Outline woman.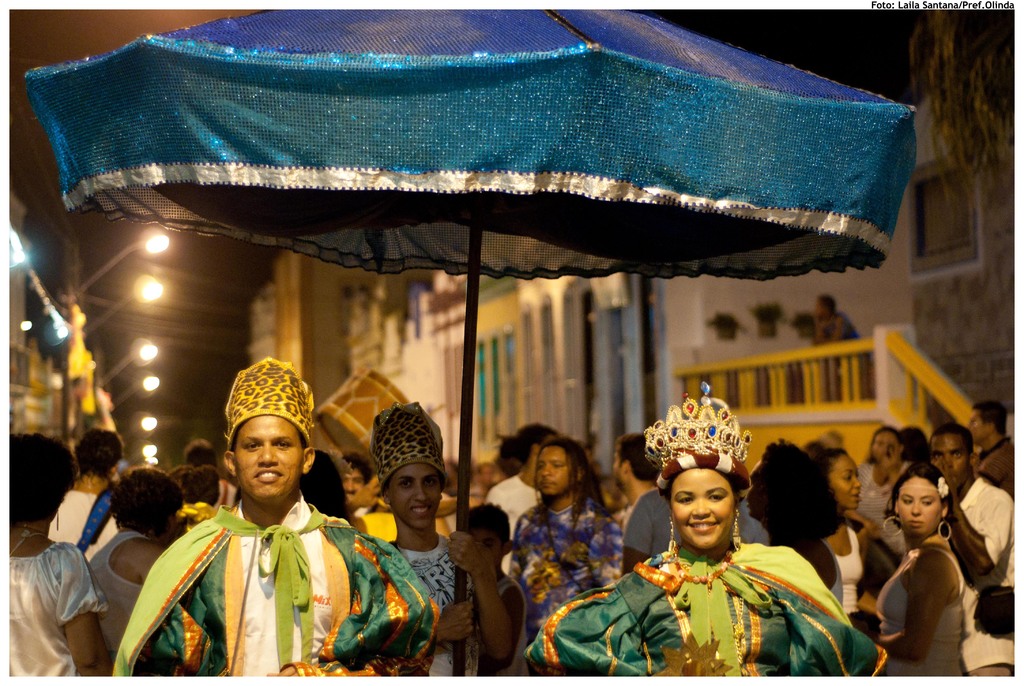
Outline: BBox(873, 459, 967, 685).
